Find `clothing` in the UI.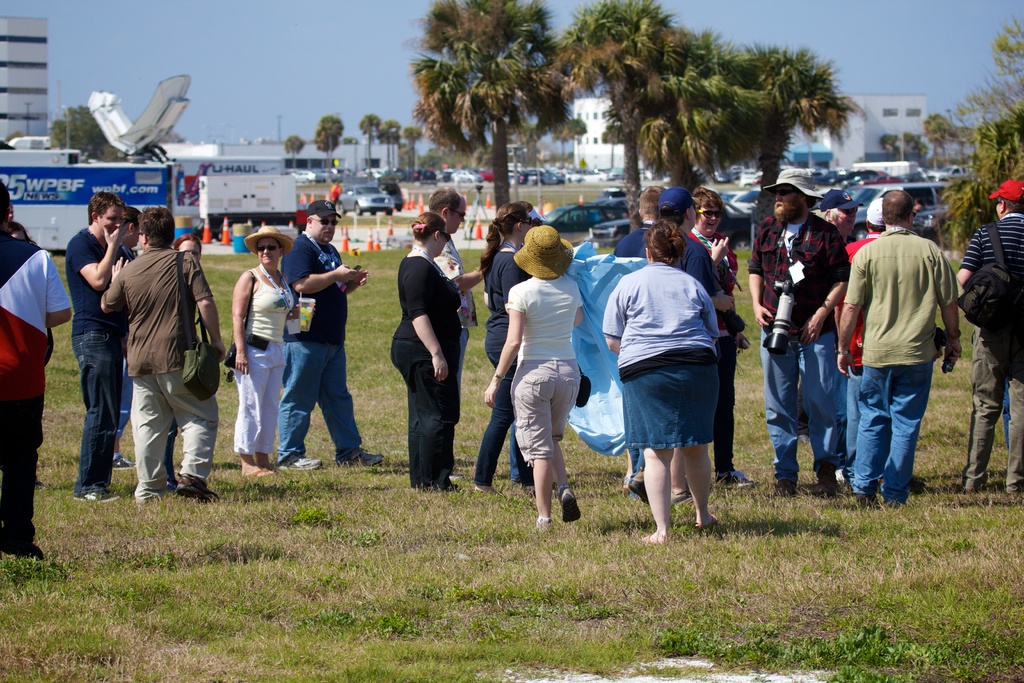
UI element at <box>102,238,215,484</box>.
